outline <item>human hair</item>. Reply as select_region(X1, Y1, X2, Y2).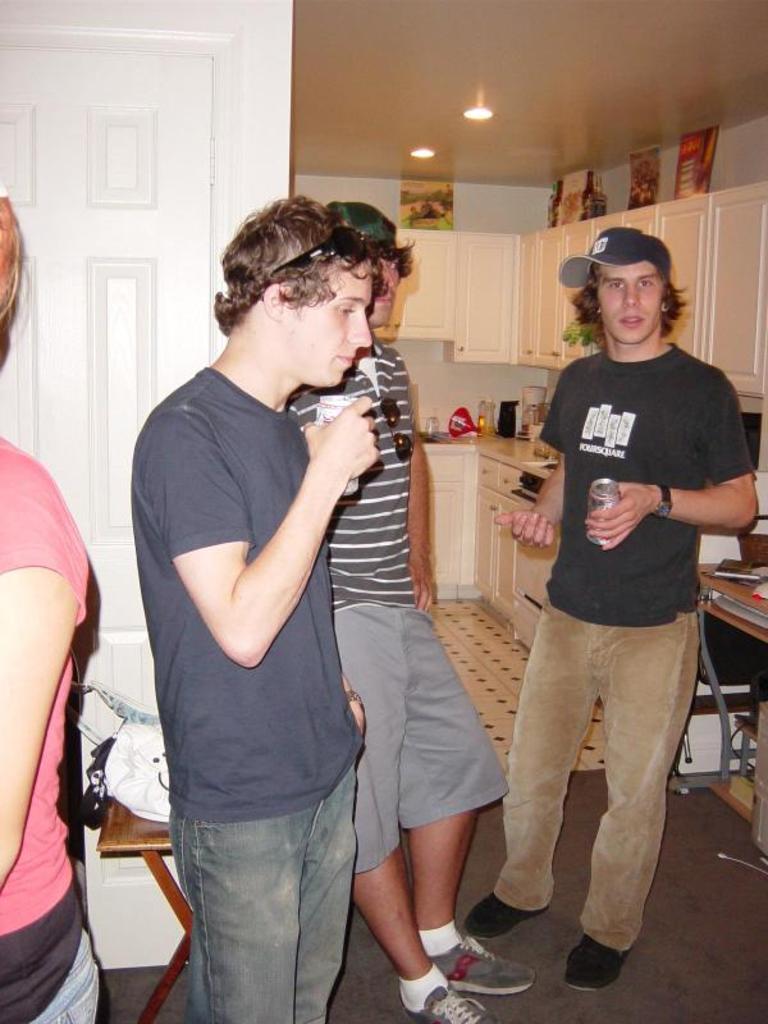
select_region(561, 264, 690, 356).
